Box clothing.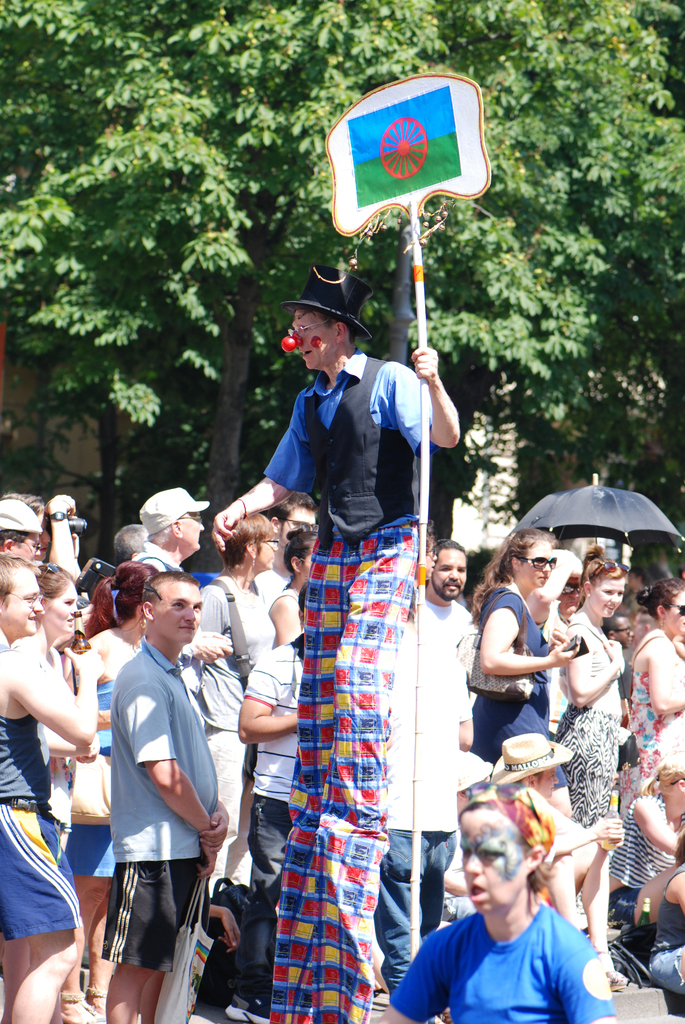
{"x1": 649, "y1": 865, "x2": 684, "y2": 991}.
